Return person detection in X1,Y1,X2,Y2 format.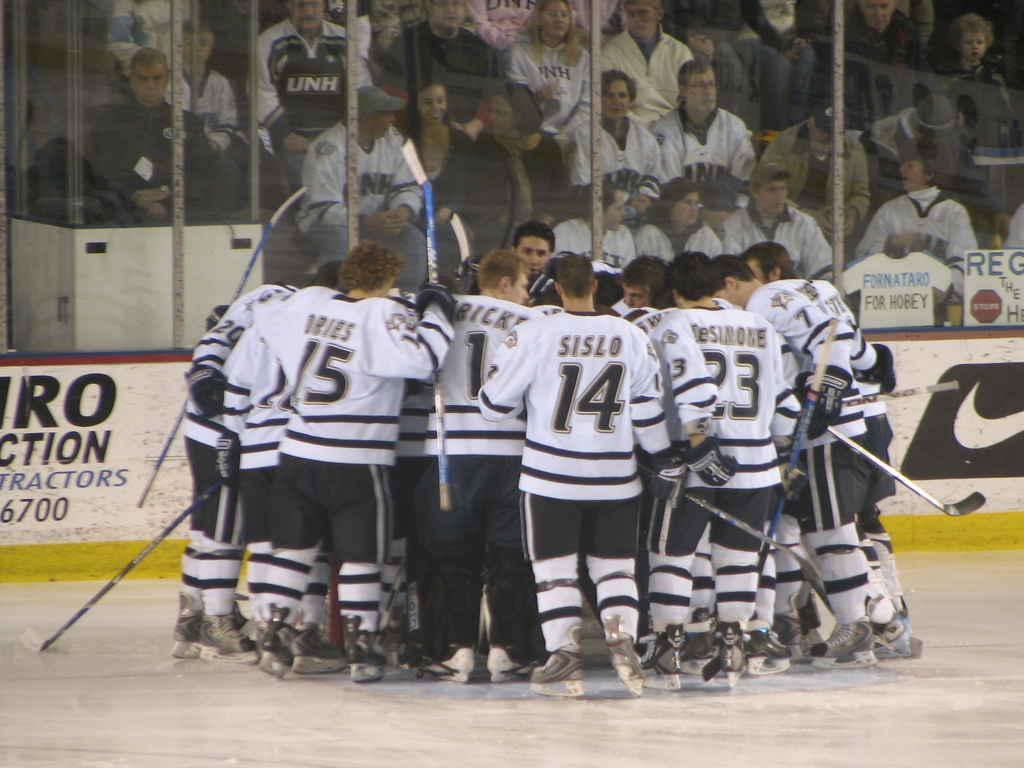
560,75,669,193.
